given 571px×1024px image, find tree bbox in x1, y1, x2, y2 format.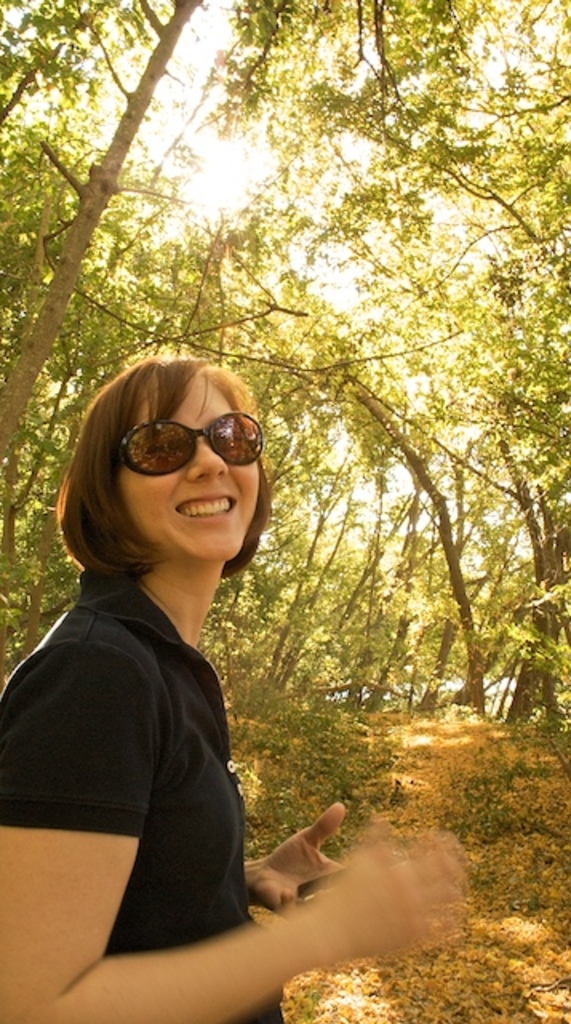
294, 355, 461, 710.
